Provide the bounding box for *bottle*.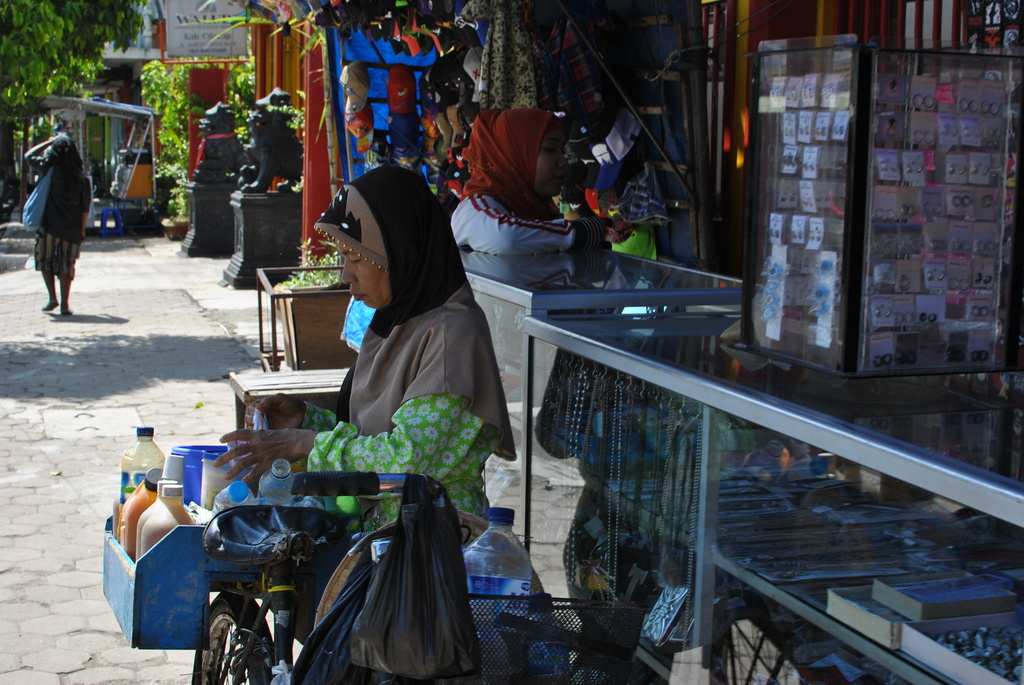
x1=463 y1=505 x2=535 y2=643.
